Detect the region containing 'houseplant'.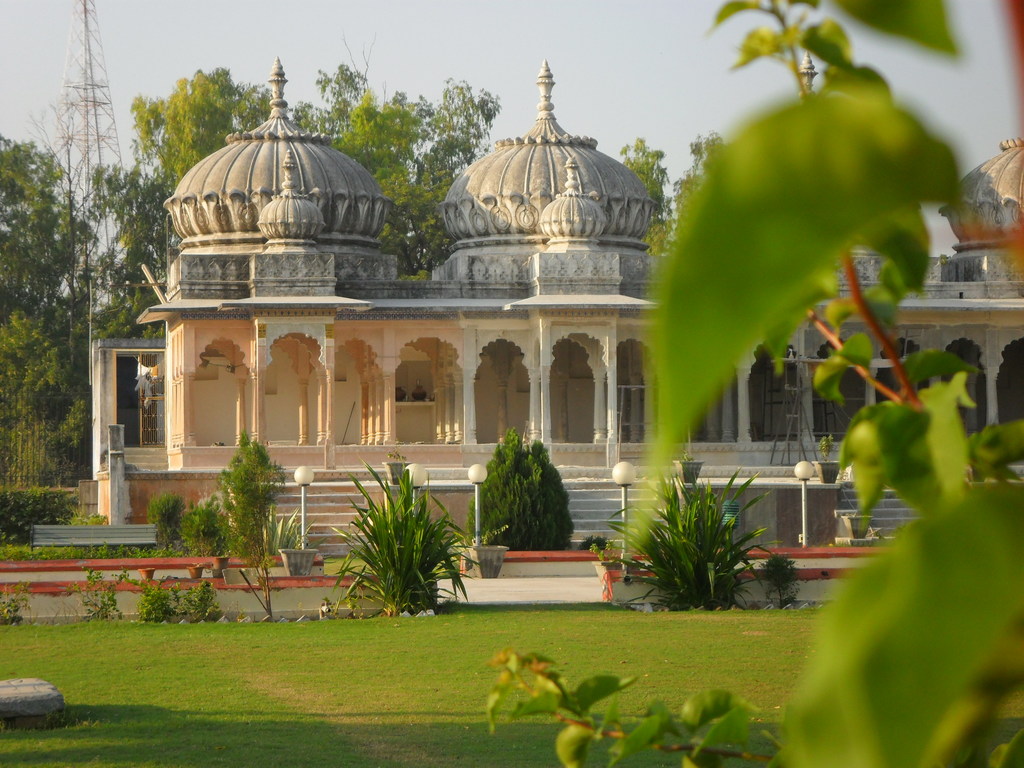
332,486,474,623.
